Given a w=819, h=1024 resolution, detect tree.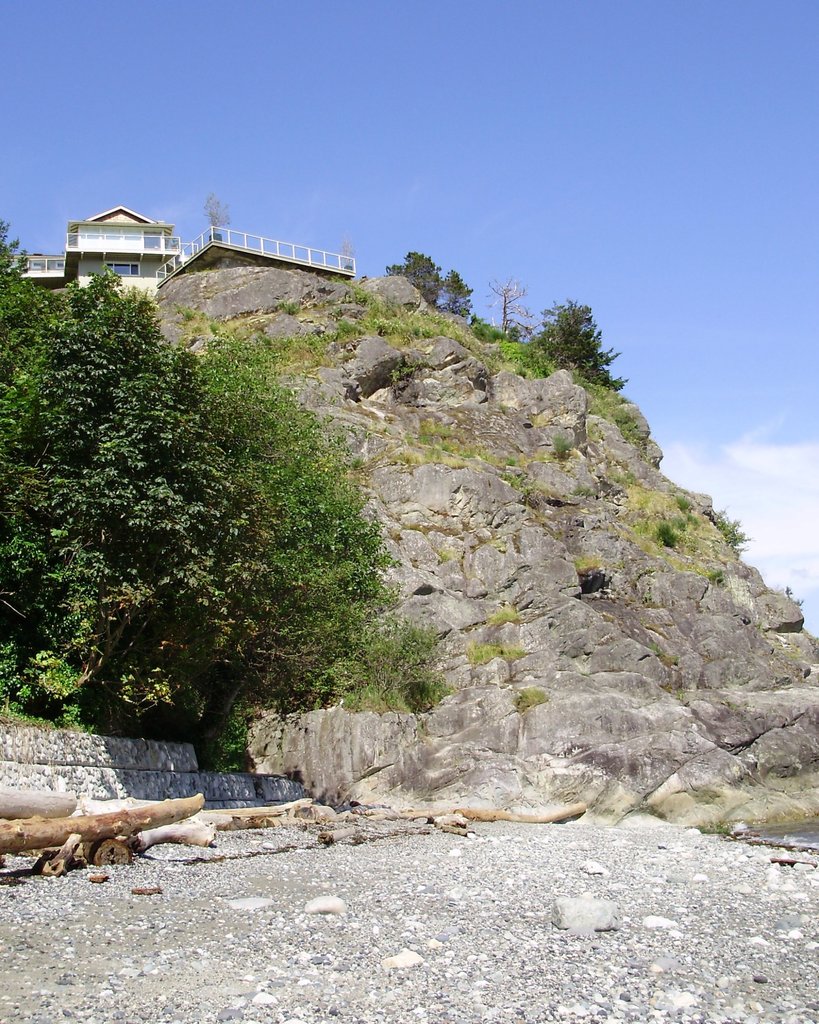
[left=0, top=211, right=444, bottom=772].
